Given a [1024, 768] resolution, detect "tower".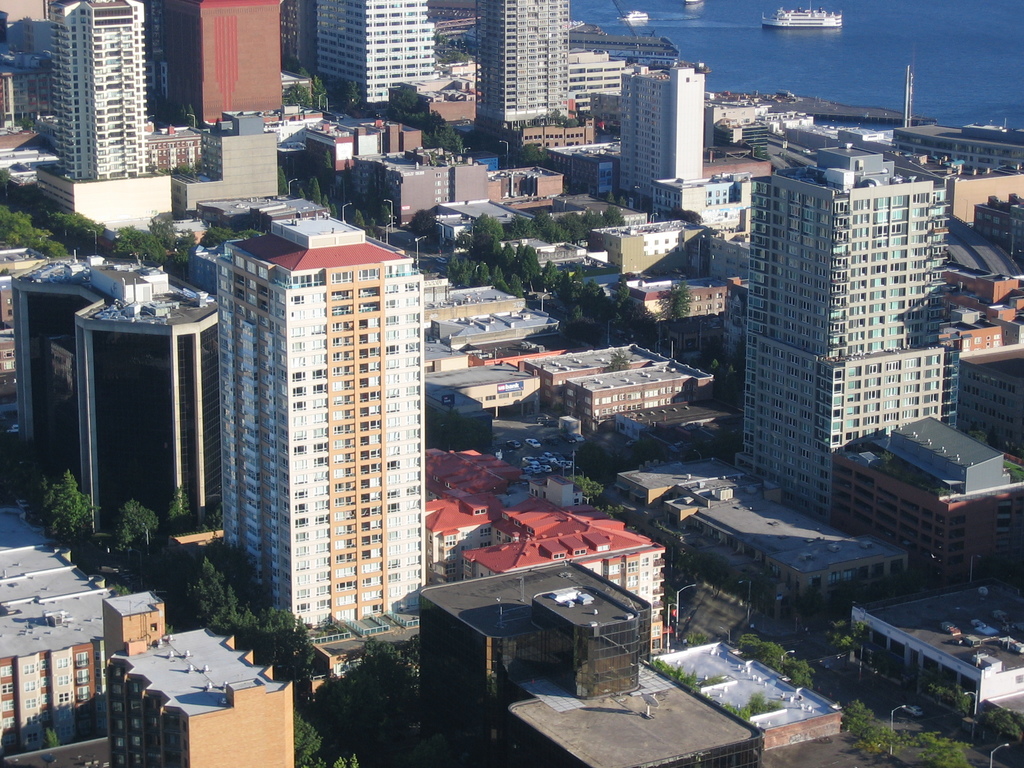
51/0/161/180.
